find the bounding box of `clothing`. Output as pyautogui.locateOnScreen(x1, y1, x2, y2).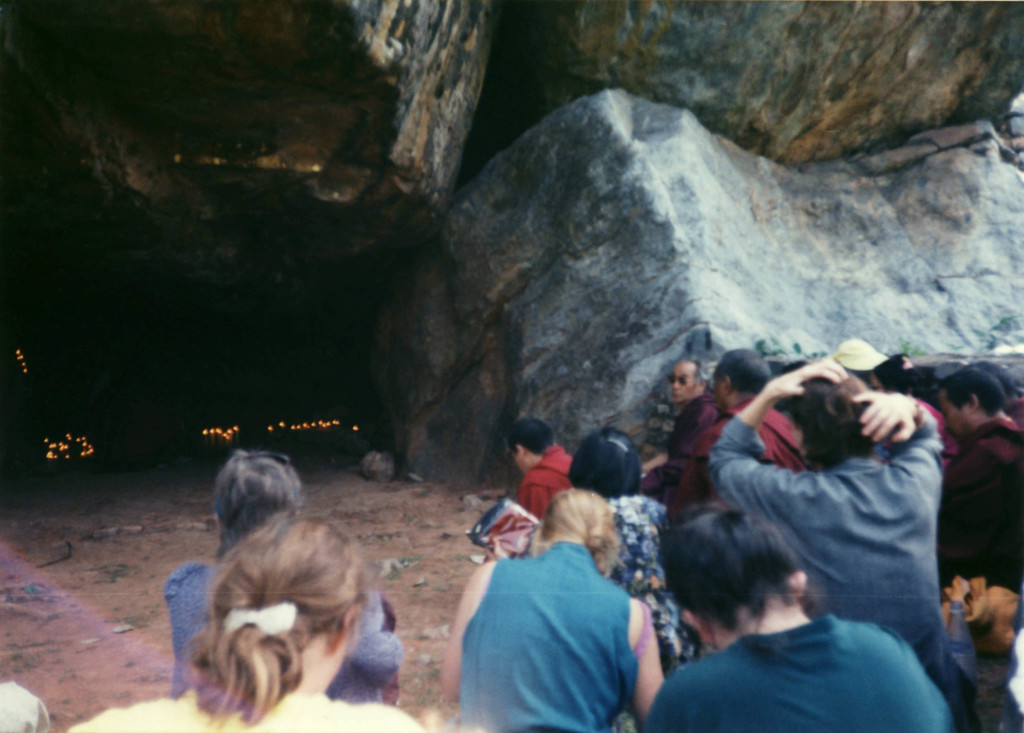
pyautogui.locateOnScreen(463, 506, 672, 724).
